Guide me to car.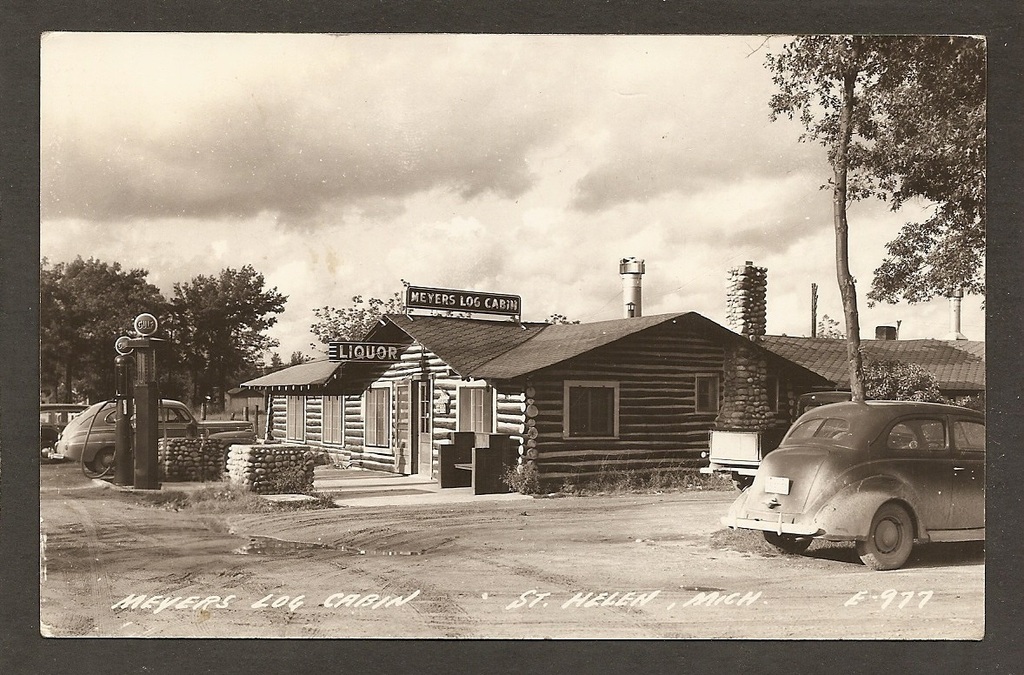
Guidance: <box>719,391,990,572</box>.
